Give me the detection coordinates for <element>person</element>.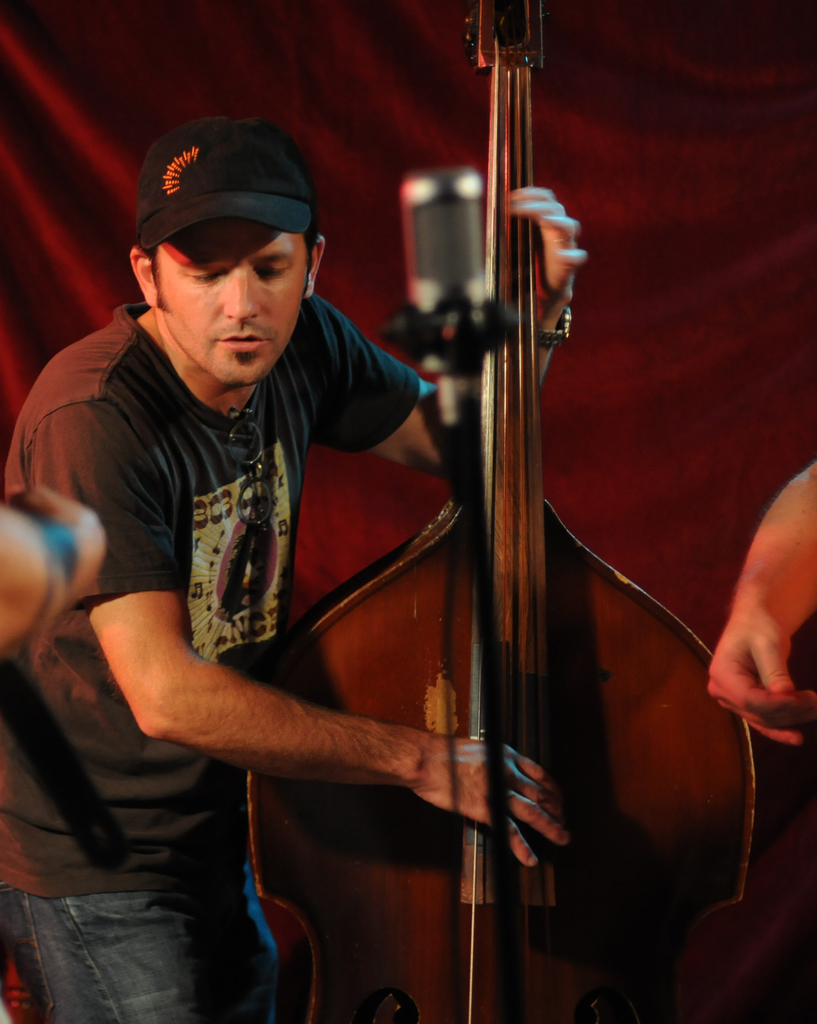
[x1=0, y1=106, x2=583, y2=1023].
